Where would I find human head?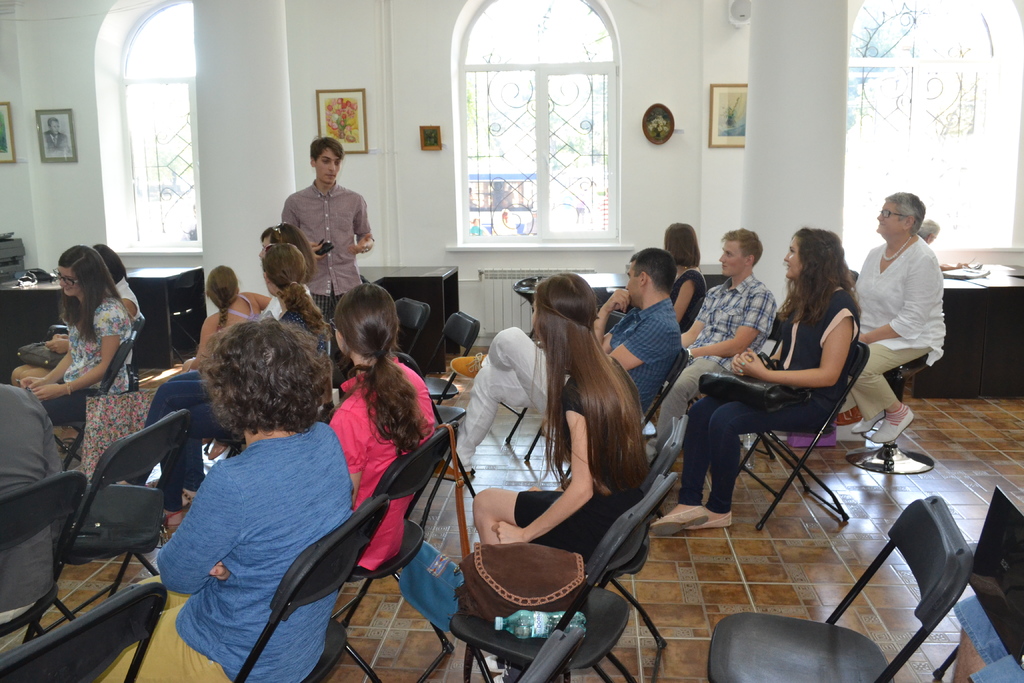
At pyautogui.locateOnScreen(535, 277, 593, 352).
